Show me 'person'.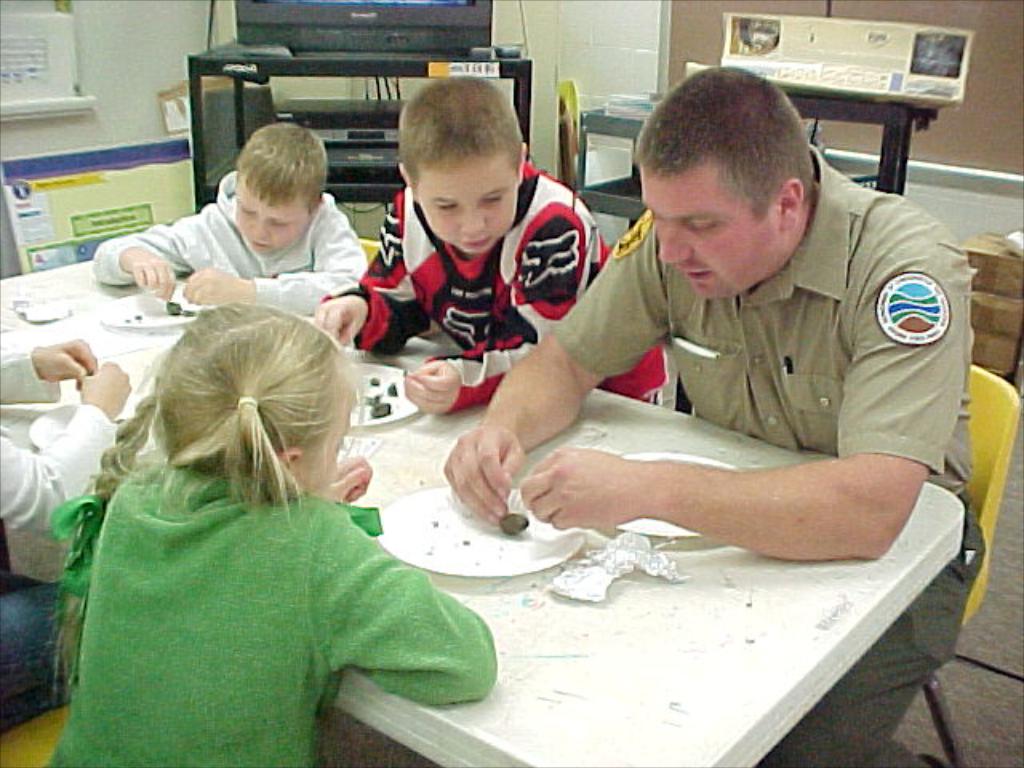
'person' is here: x1=93, y1=120, x2=370, y2=315.
